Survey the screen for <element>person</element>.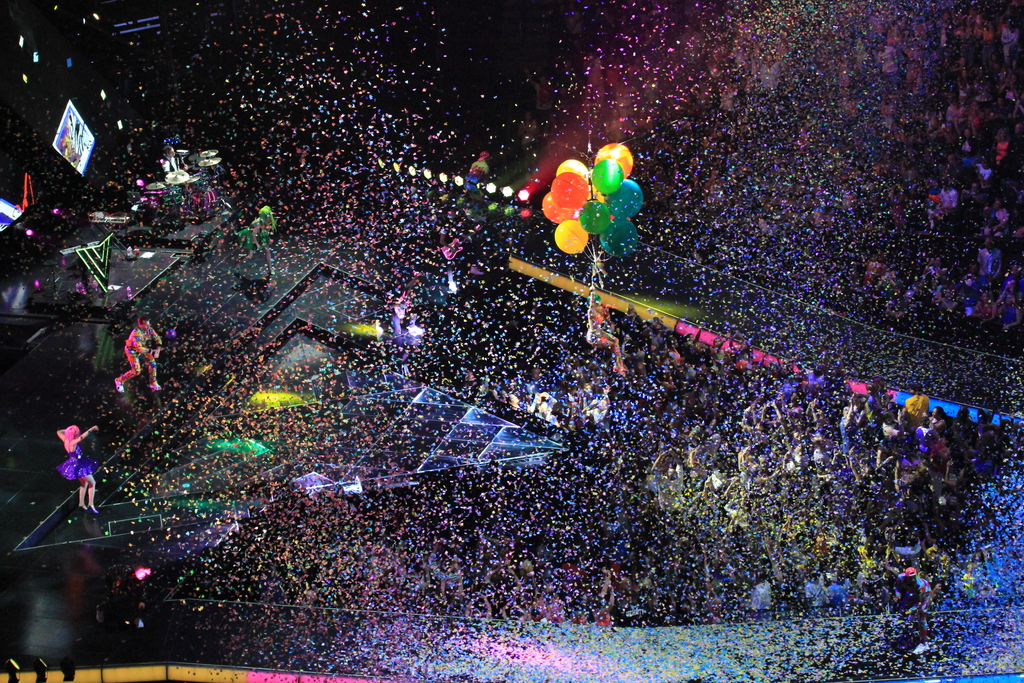
Survey found: {"left": 52, "top": 422, "right": 99, "bottom": 514}.
